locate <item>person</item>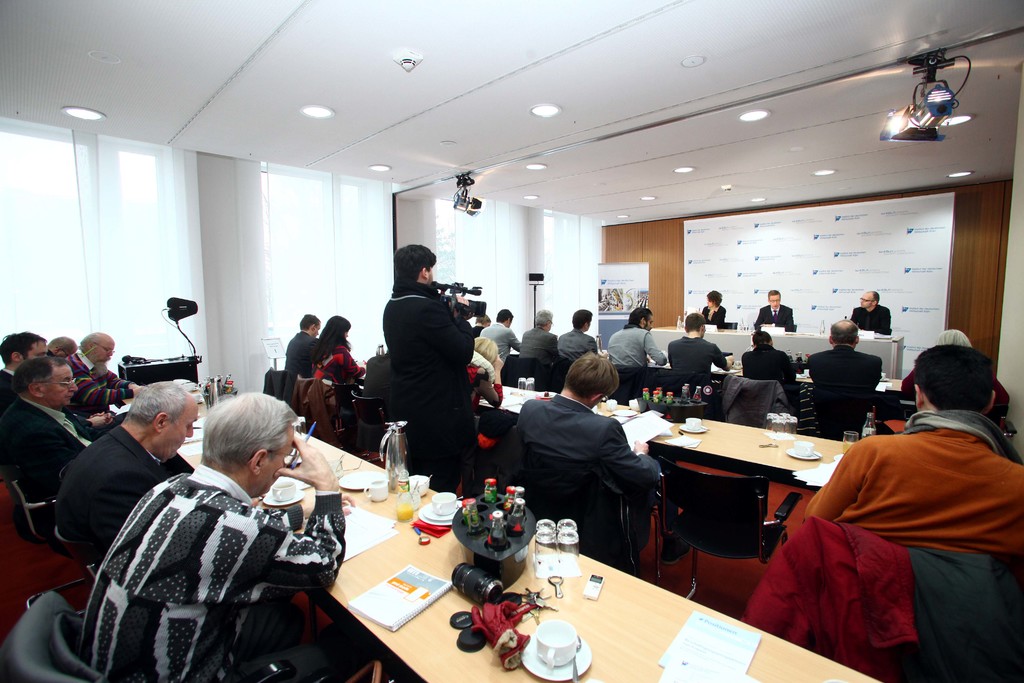
detection(476, 310, 516, 368)
